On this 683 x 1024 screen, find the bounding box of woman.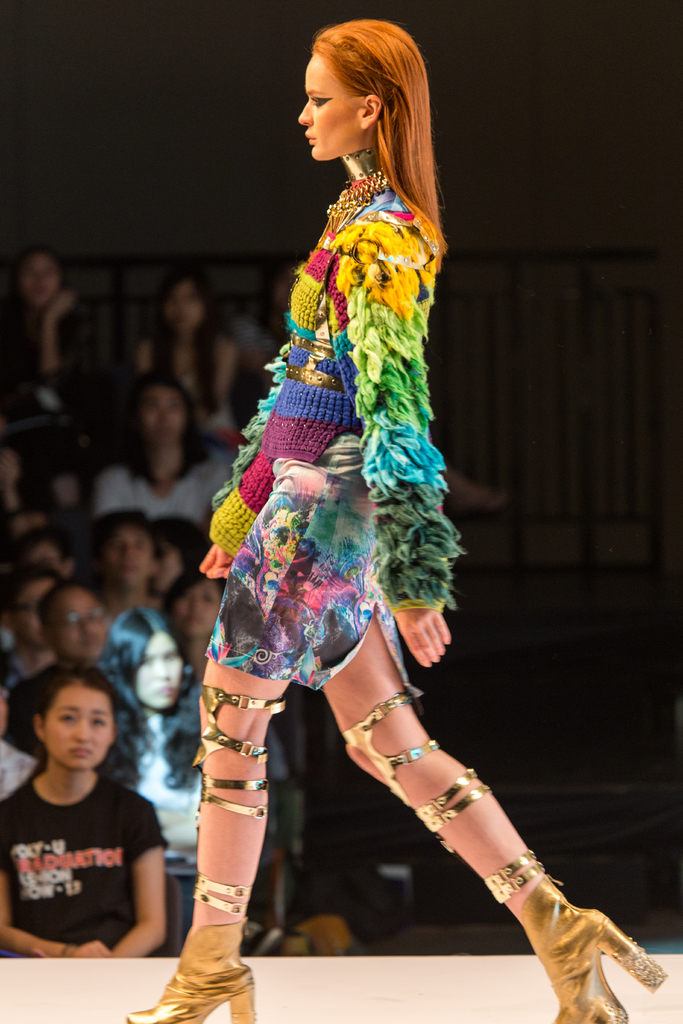
Bounding box: (169, 0, 531, 929).
